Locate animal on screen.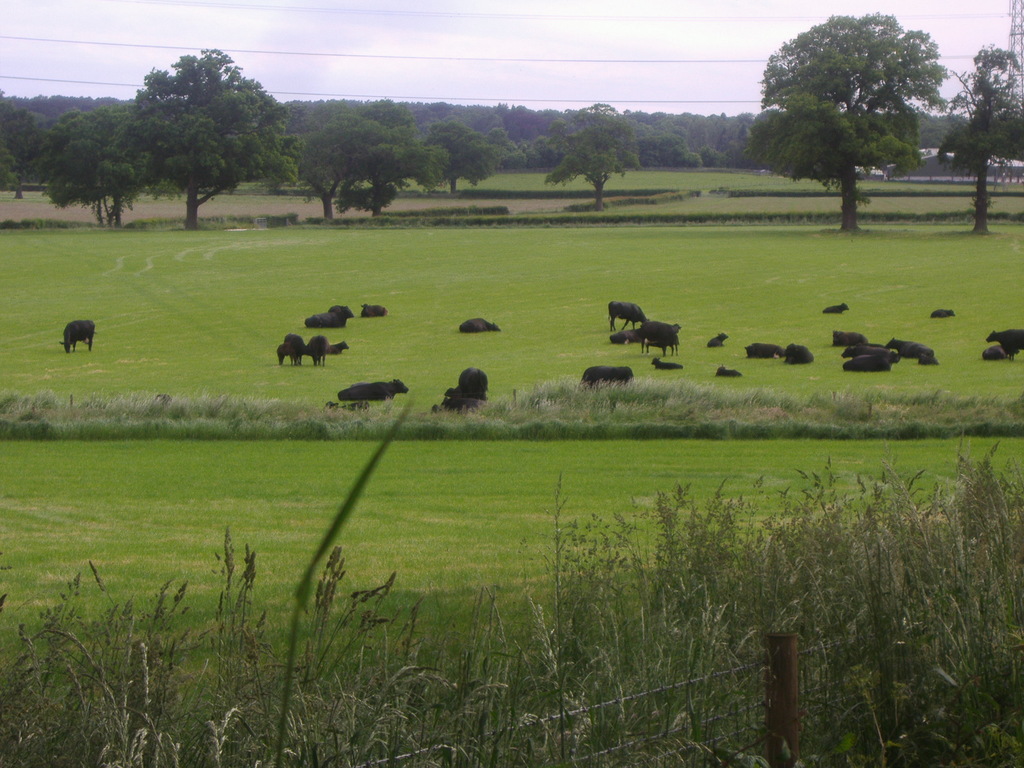
On screen at (458, 366, 488, 403).
